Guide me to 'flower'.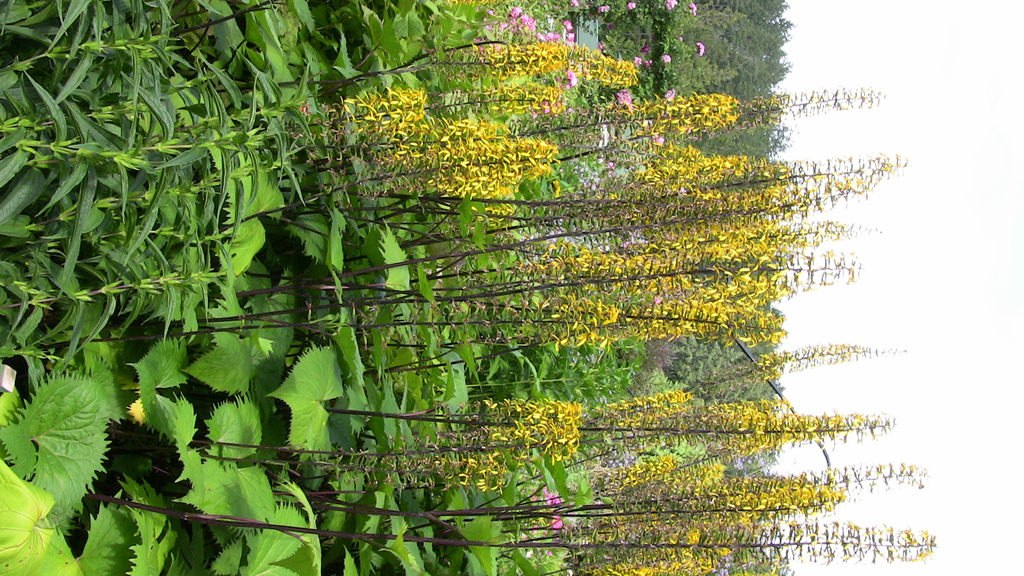
Guidance: [left=597, top=4, right=611, bottom=13].
